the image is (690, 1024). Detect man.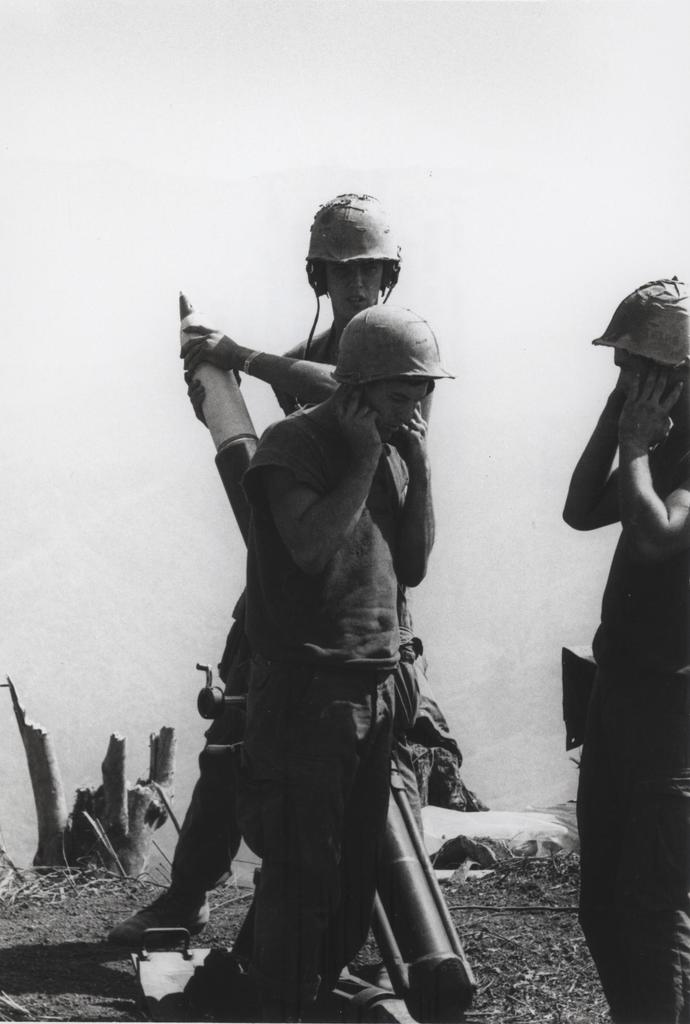
Detection: locate(551, 248, 688, 854).
